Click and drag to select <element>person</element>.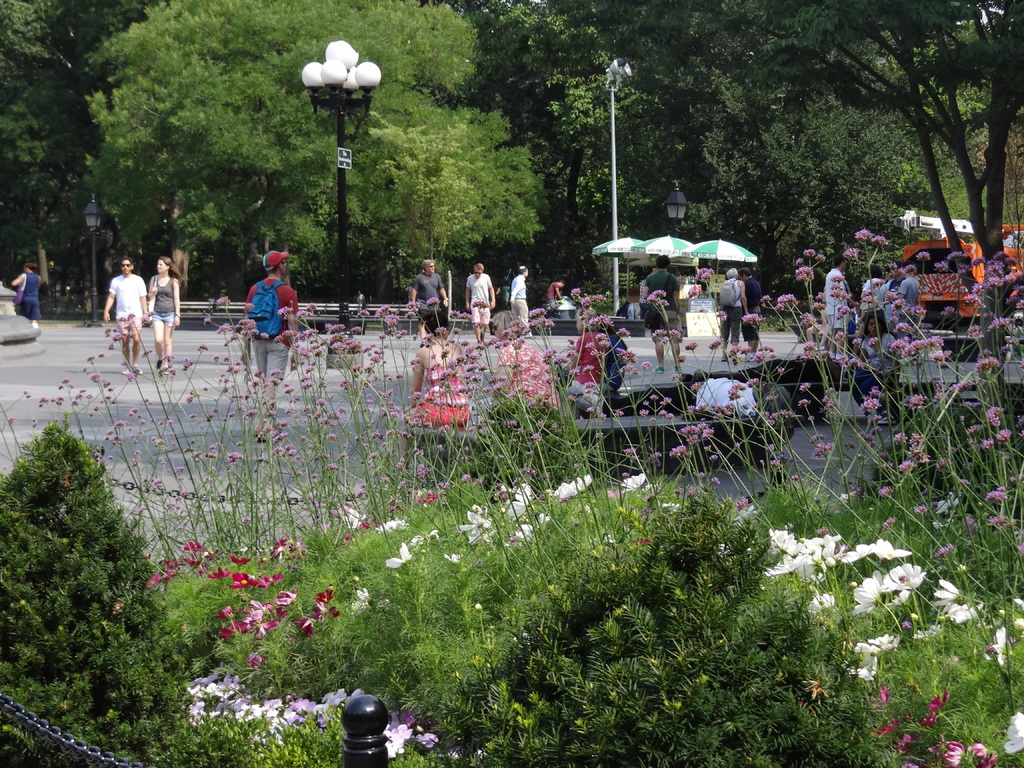
Selection: [642,257,684,372].
